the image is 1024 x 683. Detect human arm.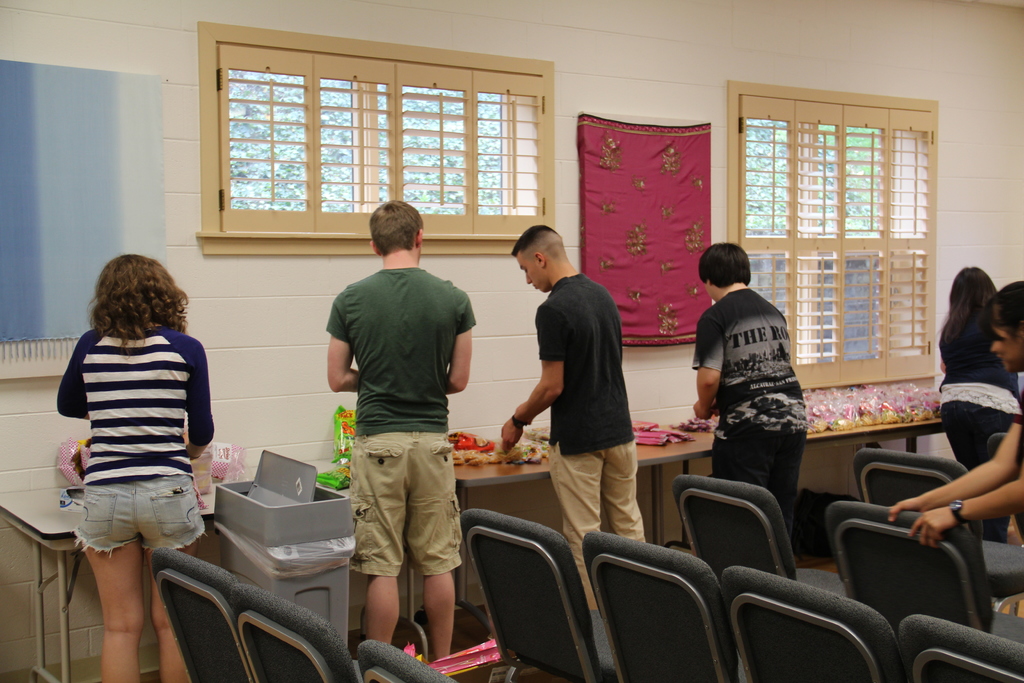
Detection: <bbox>886, 419, 1020, 525</bbox>.
